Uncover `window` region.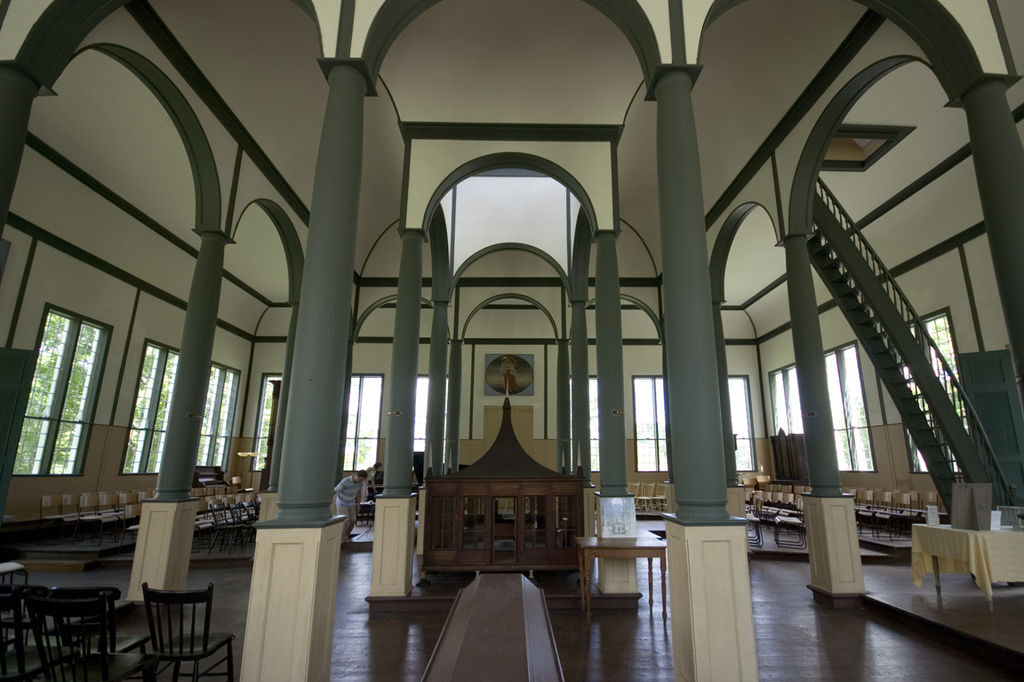
Uncovered: box=[414, 371, 441, 451].
